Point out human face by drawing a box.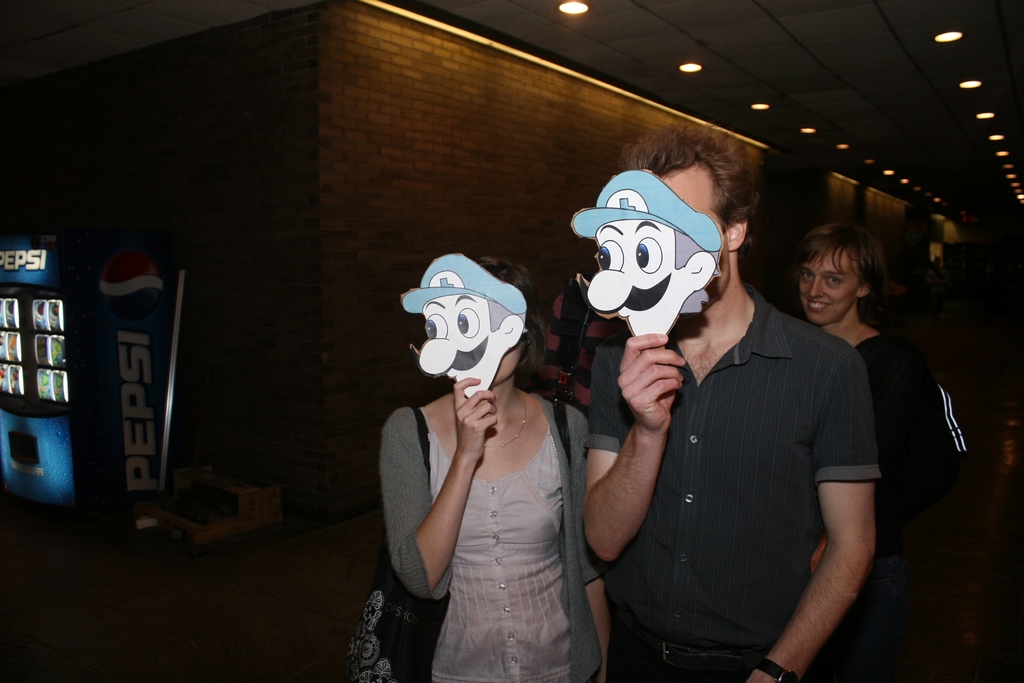
region(799, 251, 857, 330).
